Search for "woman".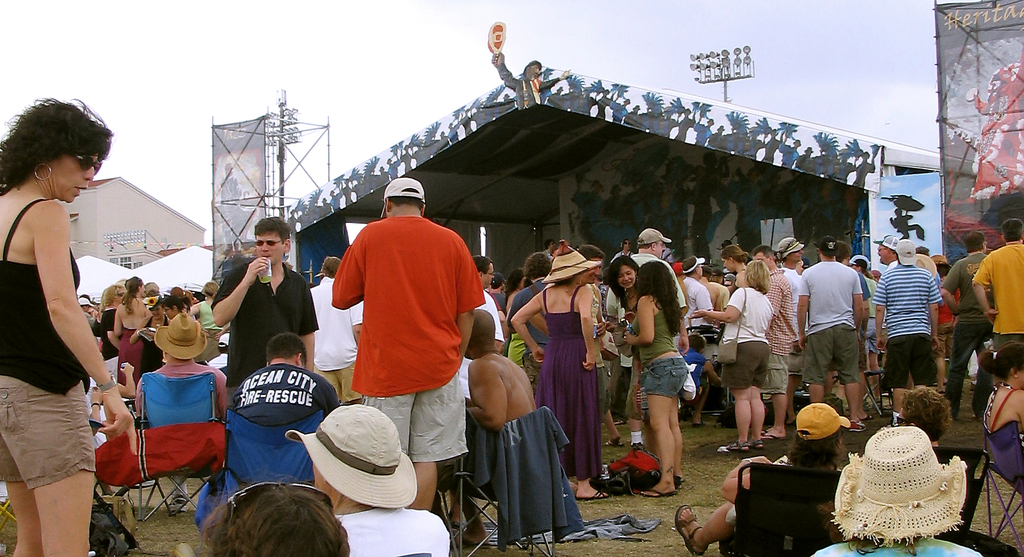
Found at left=131, top=294, right=173, bottom=374.
